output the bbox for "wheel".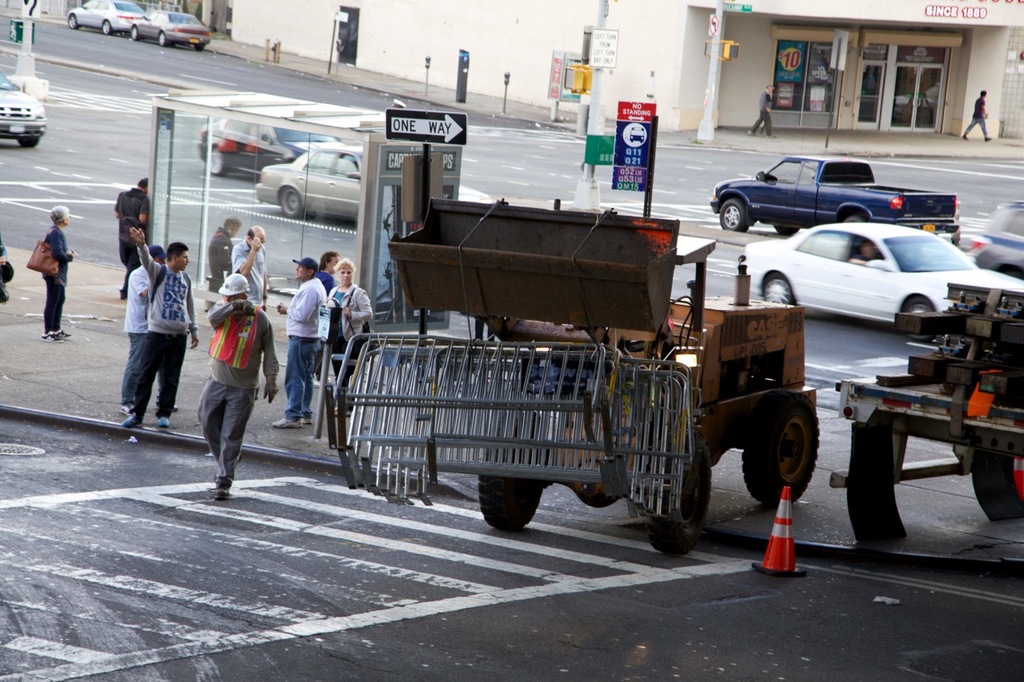
bbox=[762, 271, 793, 304].
